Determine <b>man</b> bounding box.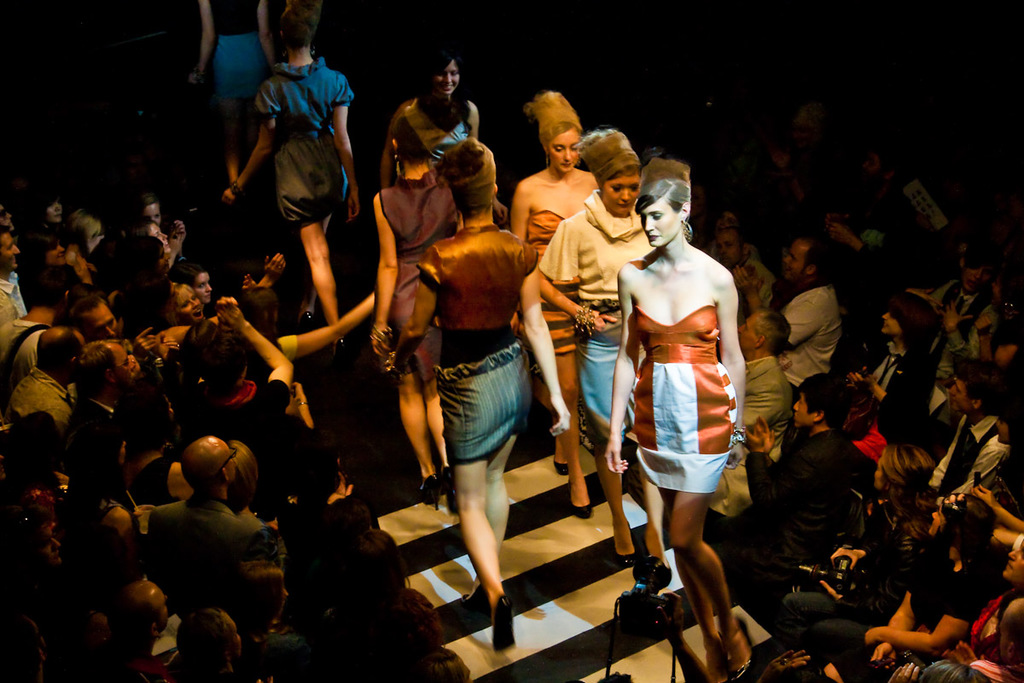
Determined: crop(705, 309, 789, 520).
